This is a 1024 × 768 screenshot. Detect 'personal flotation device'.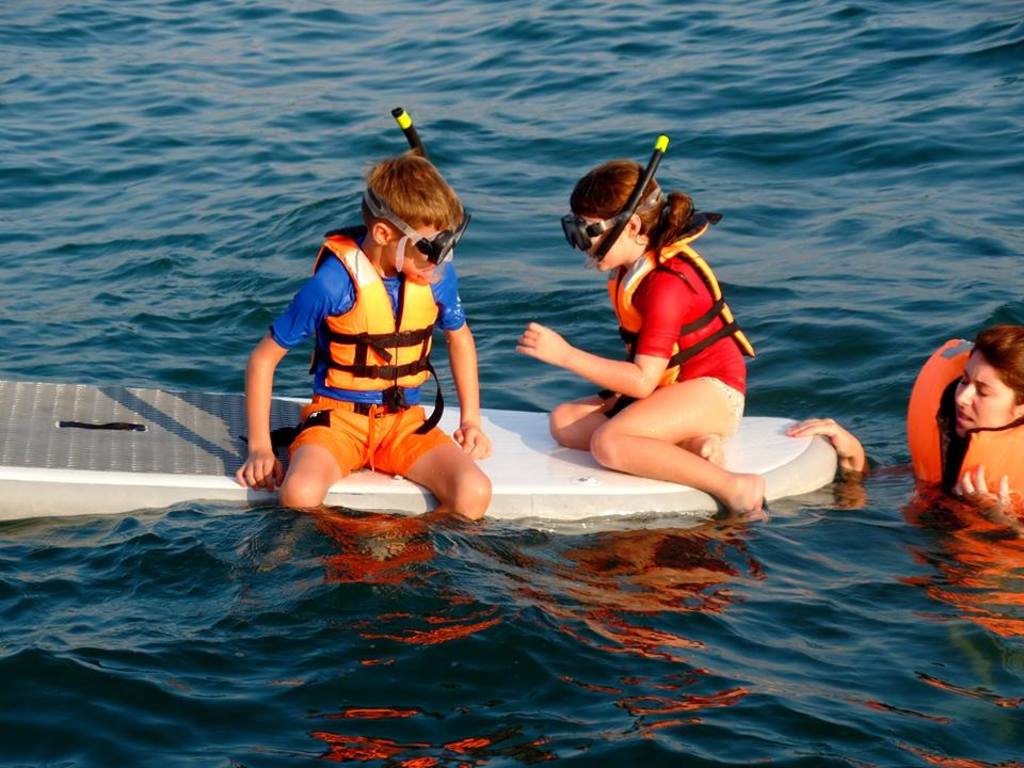
box=[905, 330, 1023, 531].
